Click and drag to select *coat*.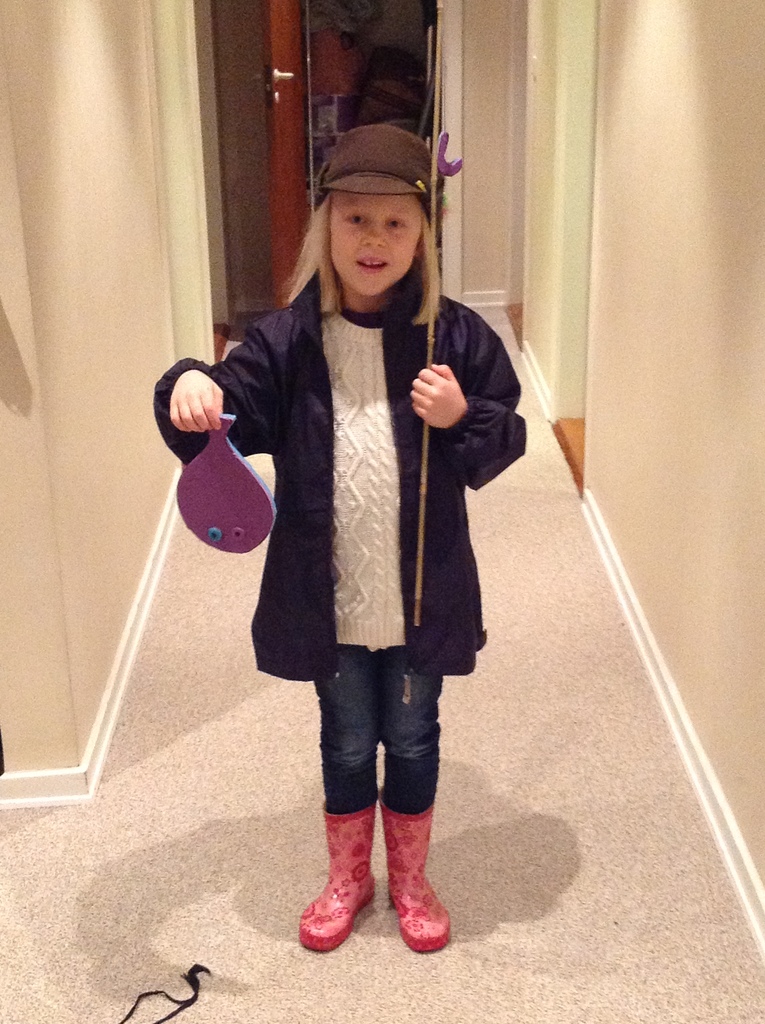
Selection: pyautogui.locateOnScreen(153, 266, 531, 673).
